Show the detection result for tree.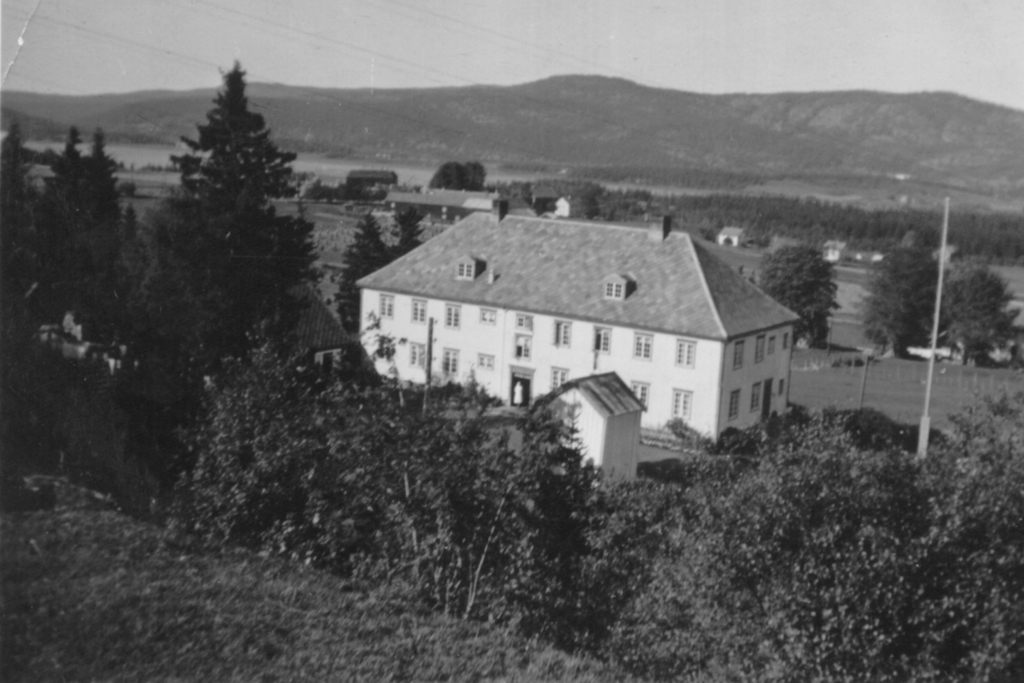
749:239:837:350.
